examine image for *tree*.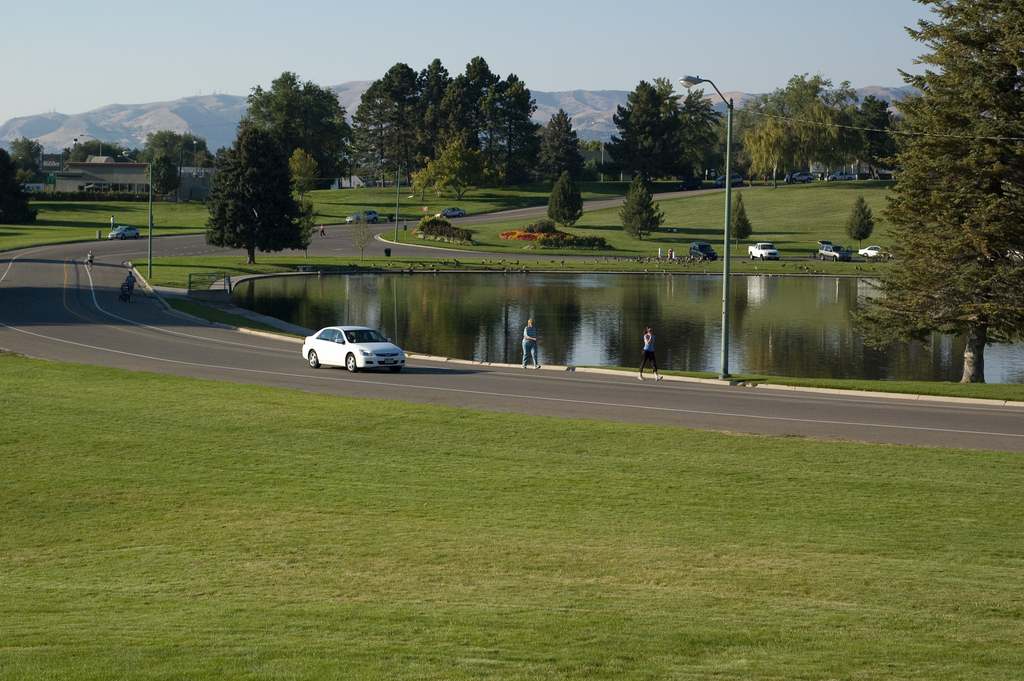
Examination result: box(8, 135, 47, 195).
